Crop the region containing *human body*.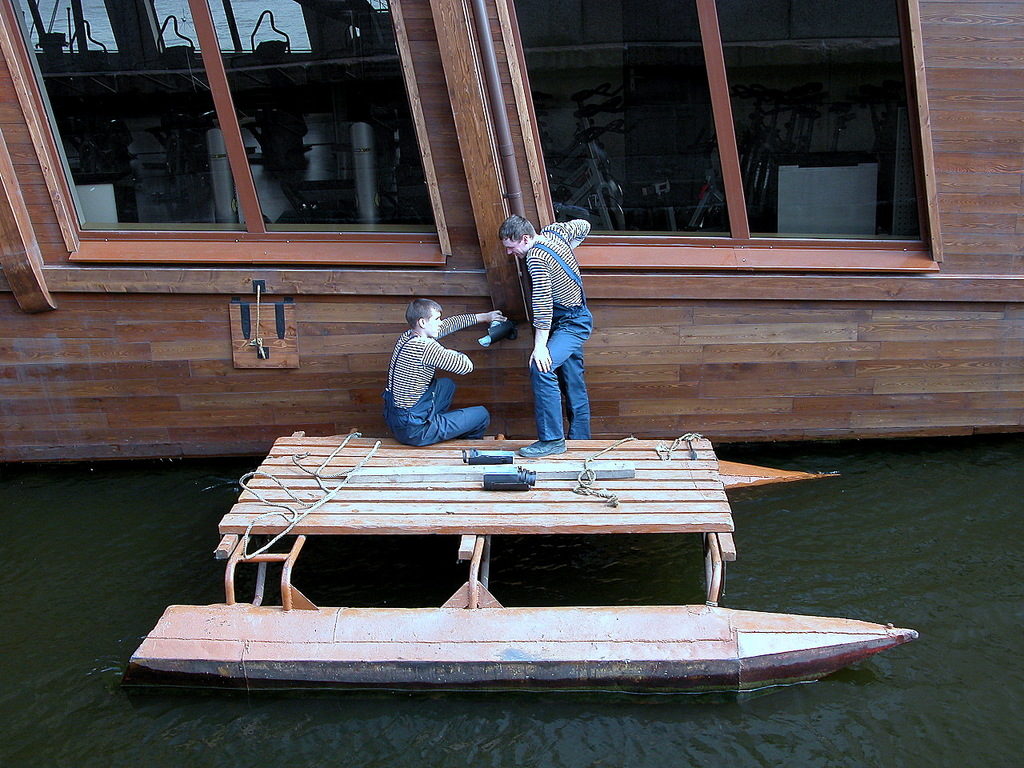
Crop region: 379 290 509 450.
